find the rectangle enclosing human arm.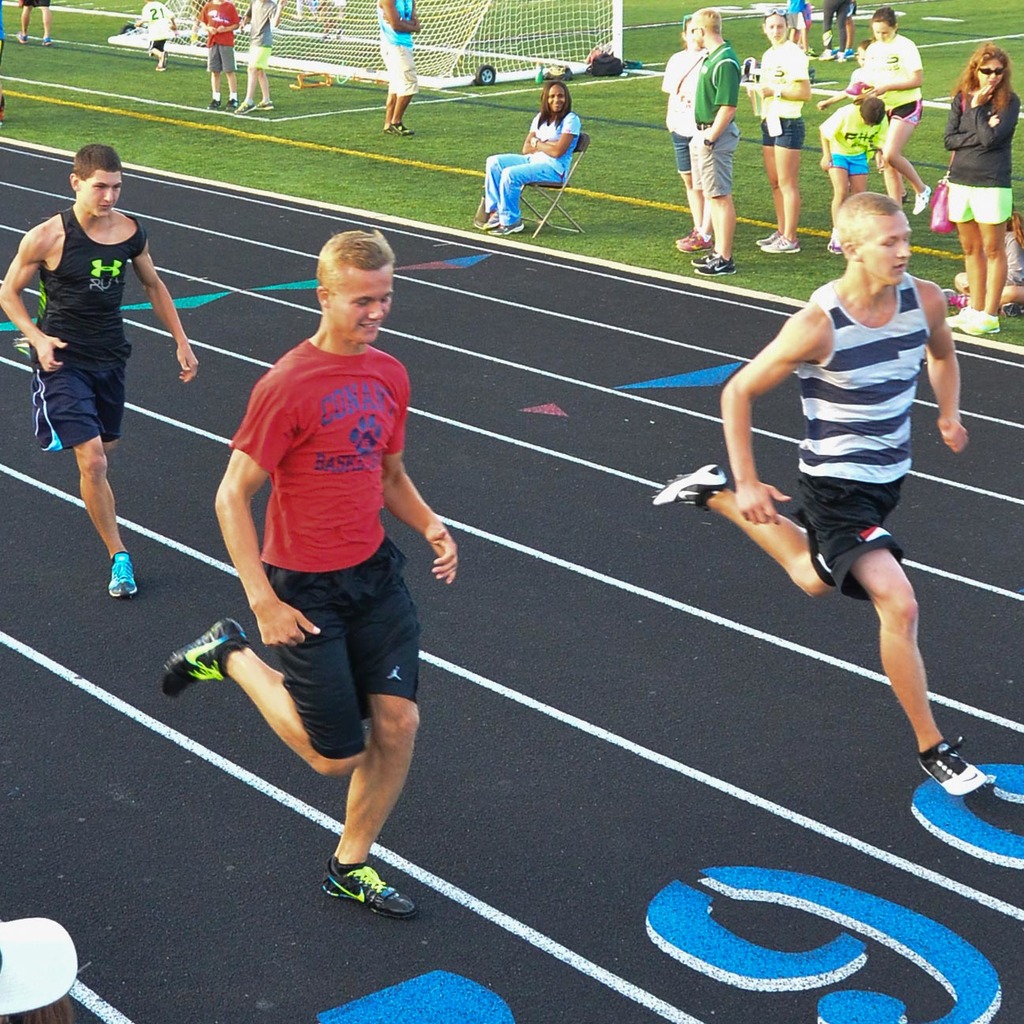
BBox(877, 147, 887, 172).
